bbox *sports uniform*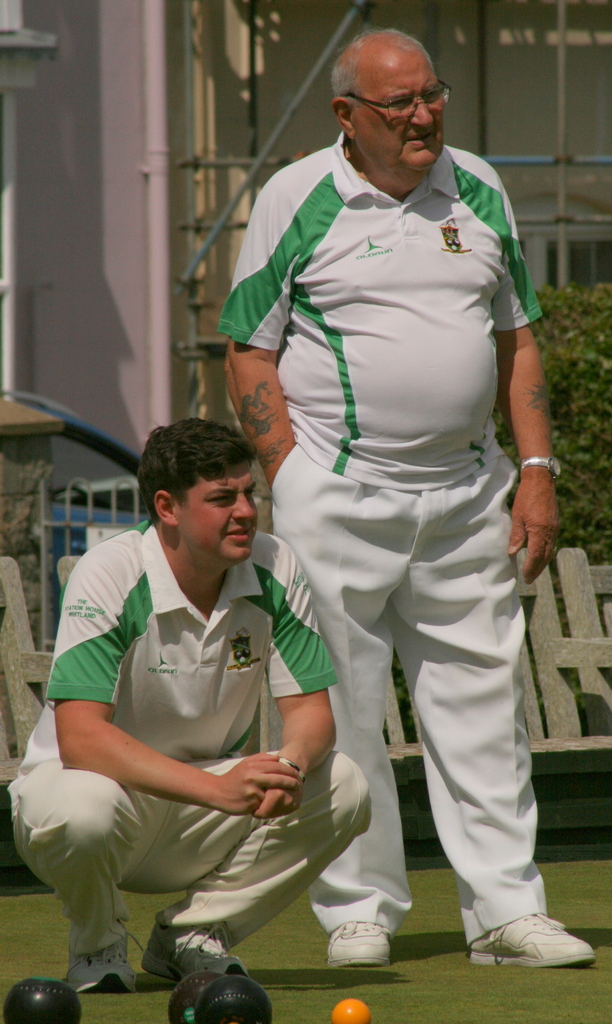
bbox=[8, 516, 366, 1005]
